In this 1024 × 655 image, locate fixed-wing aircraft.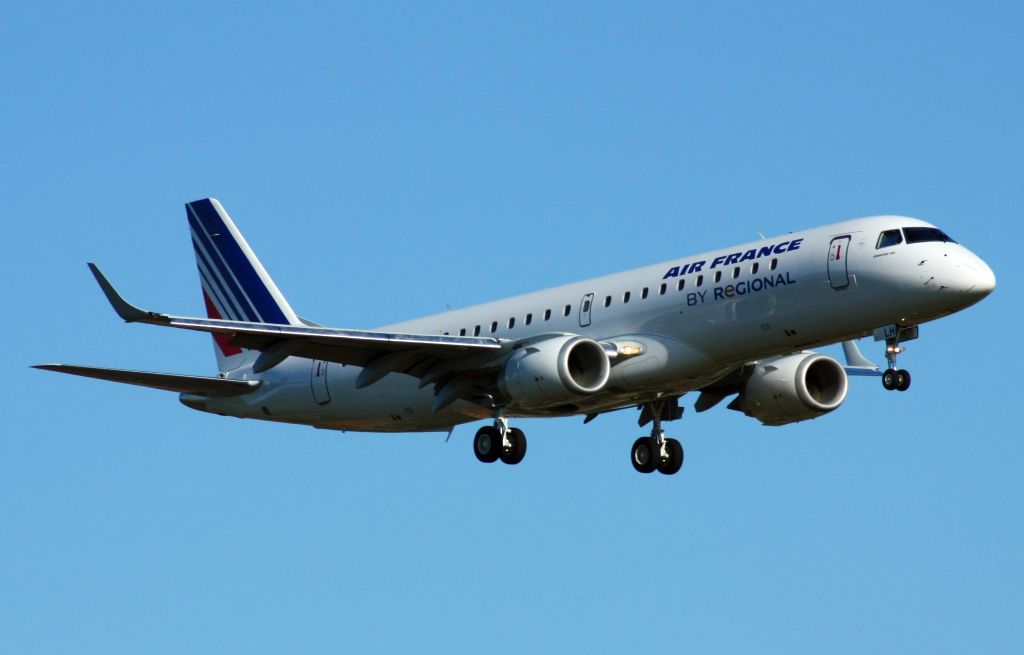
Bounding box: bbox=(29, 193, 998, 476).
